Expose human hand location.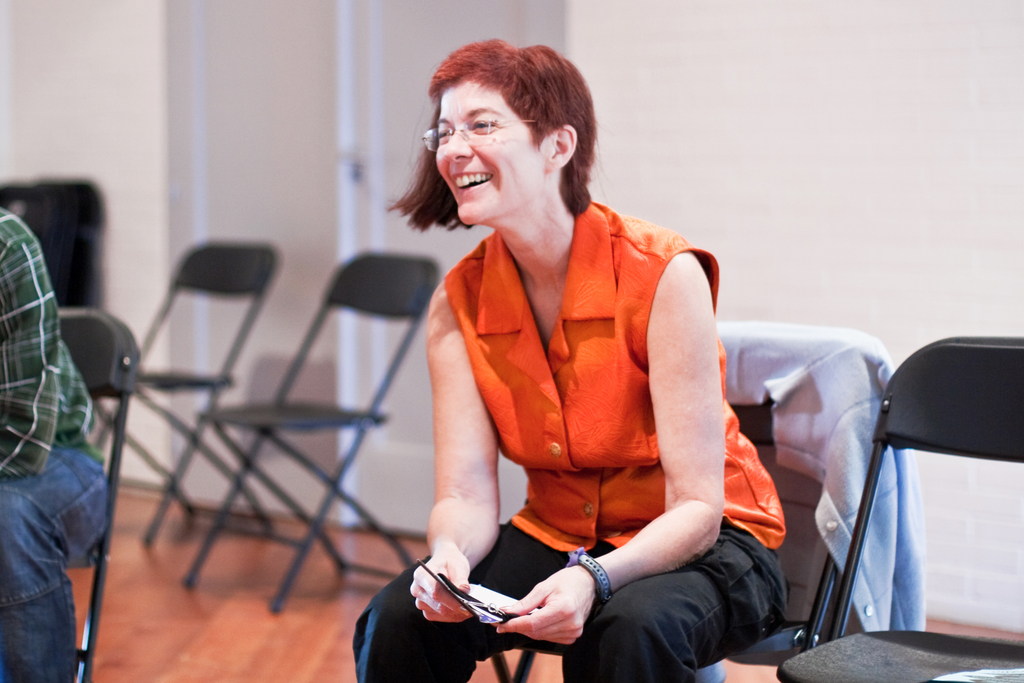
Exposed at [x1=505, y1=568, x2=602, y2=655].
